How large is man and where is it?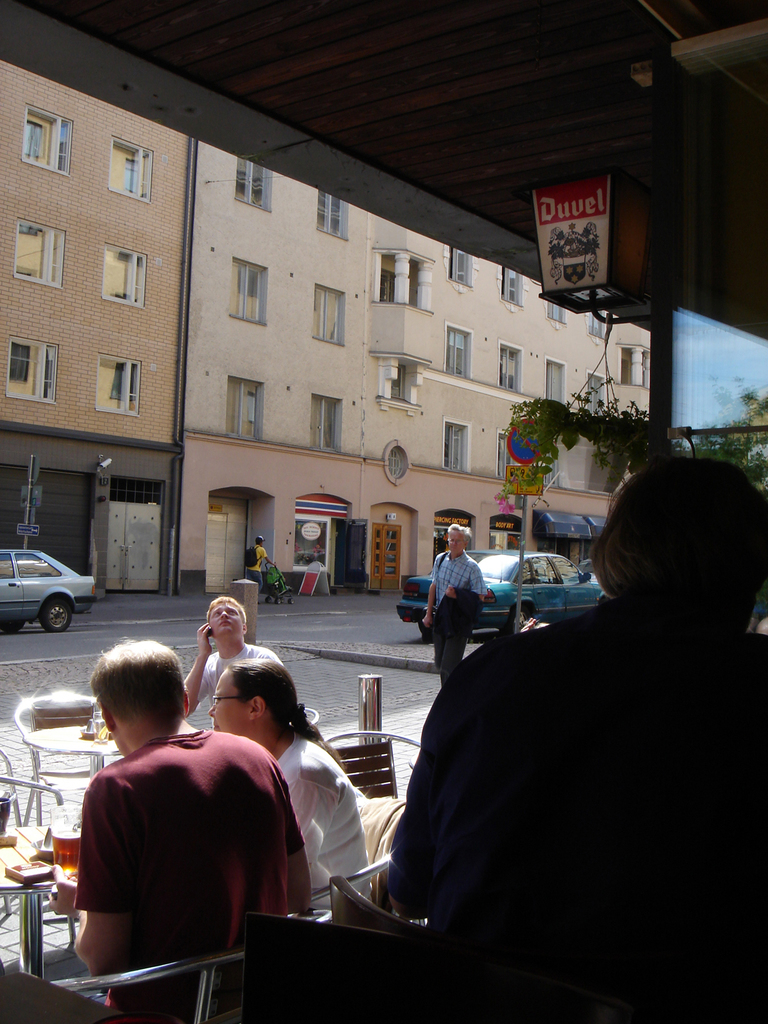
Bounding box: 184, 593, 280, 719.
